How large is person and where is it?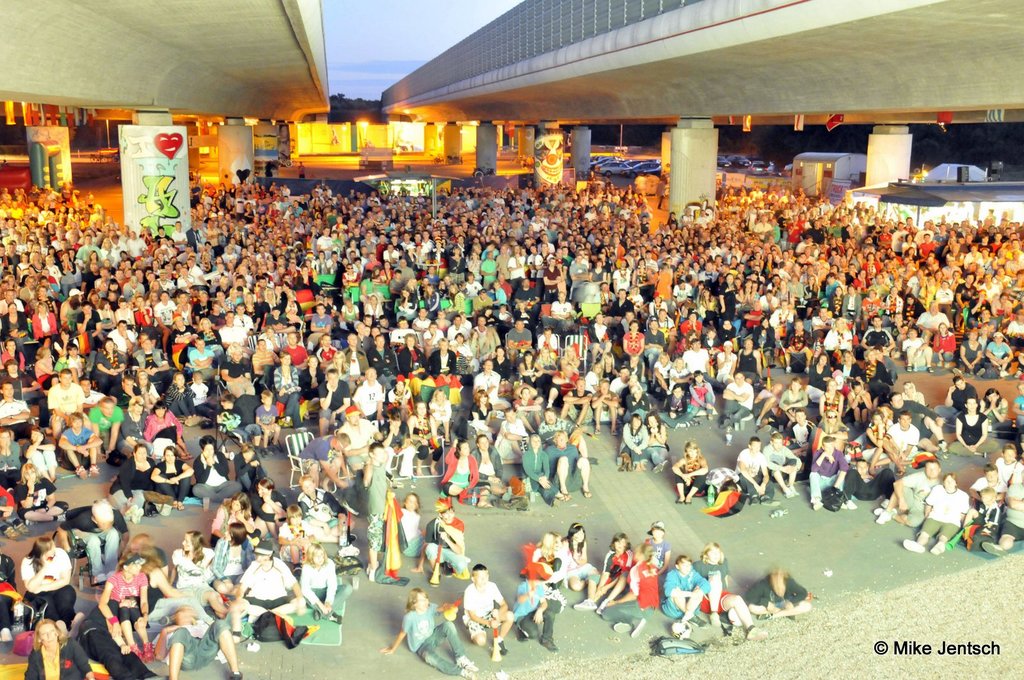
Bounding box: {"left": 618, "top": 413, "right": 647, "bottom": 470}.
